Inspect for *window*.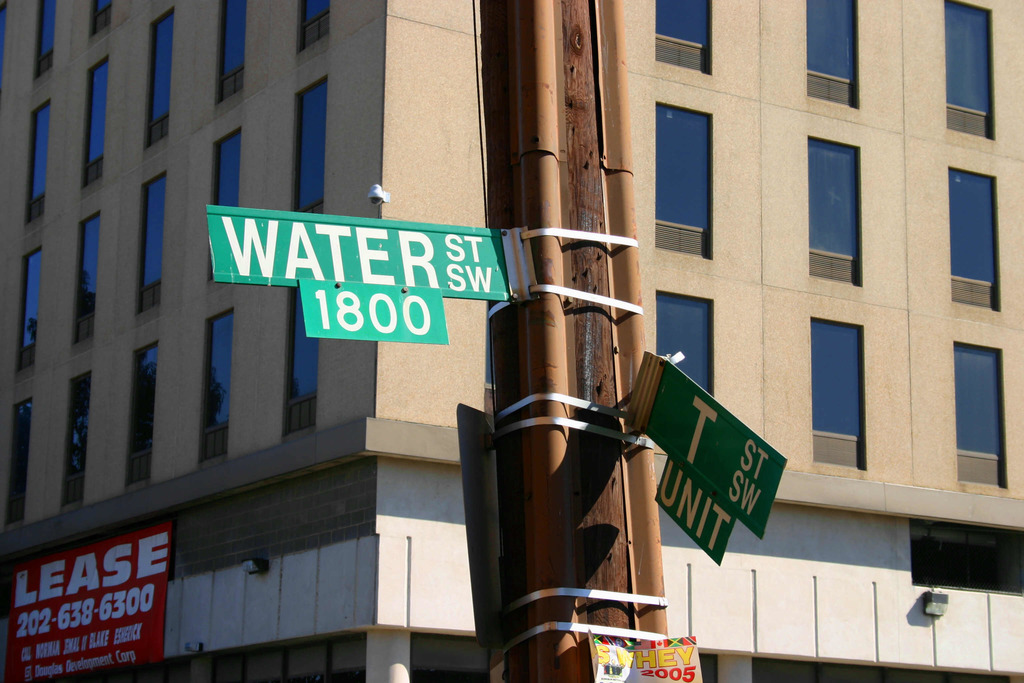
Inspection: 808:0:858:108.
